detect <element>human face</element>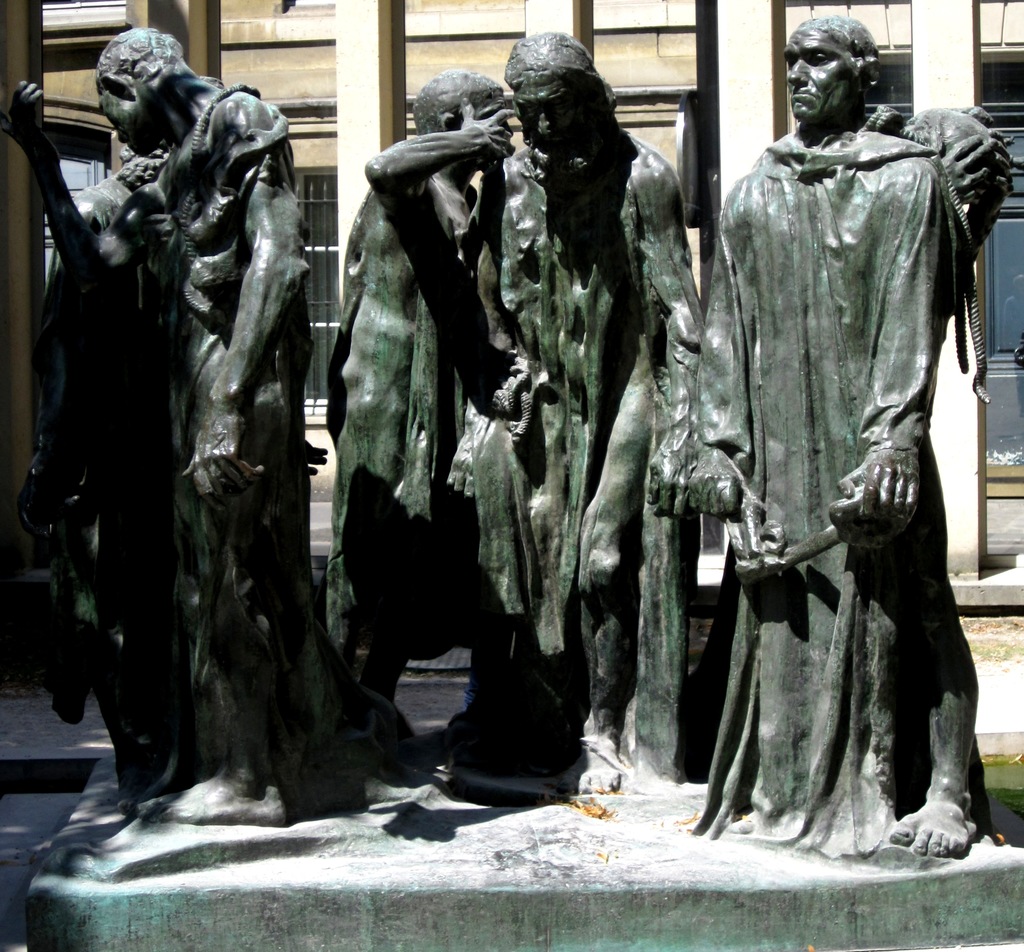
510 90 582 160
